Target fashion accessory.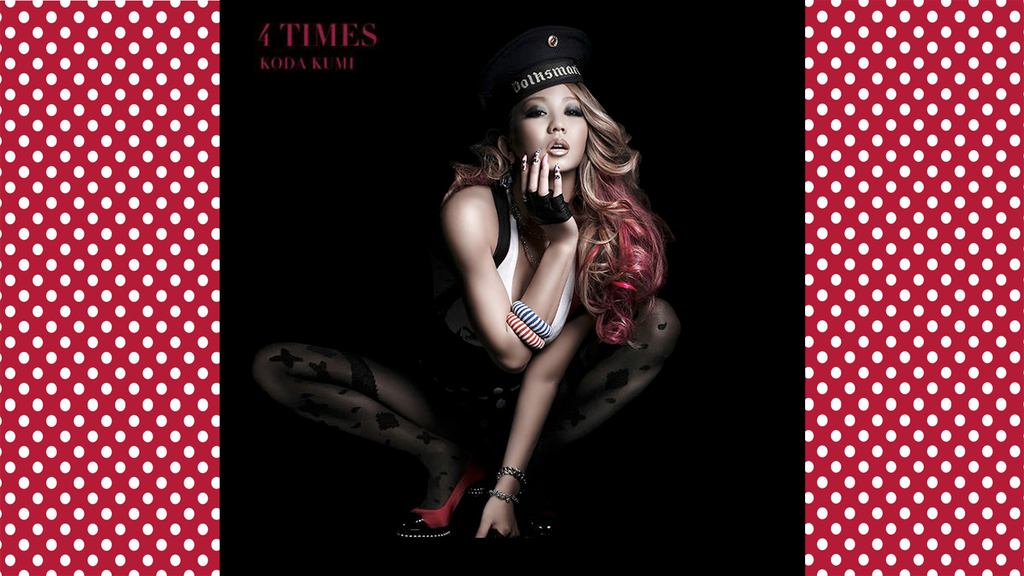
Target region: x1=504, y1=310, x2=547, y2=350.
